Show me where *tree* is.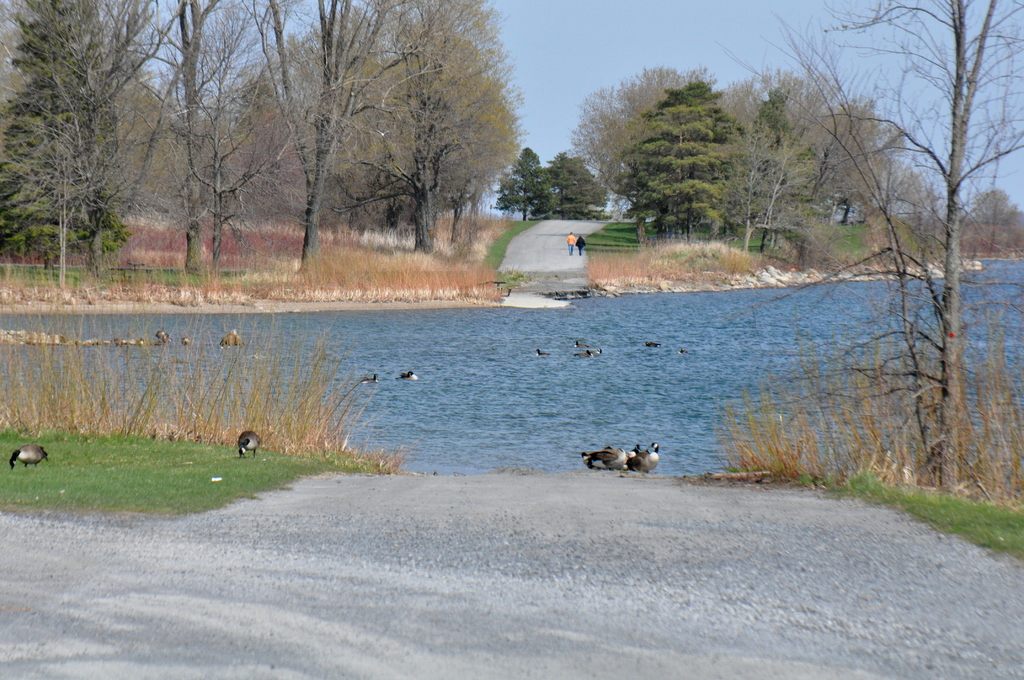
*tree* is at <region>302, 0, 476, 225</region>.
